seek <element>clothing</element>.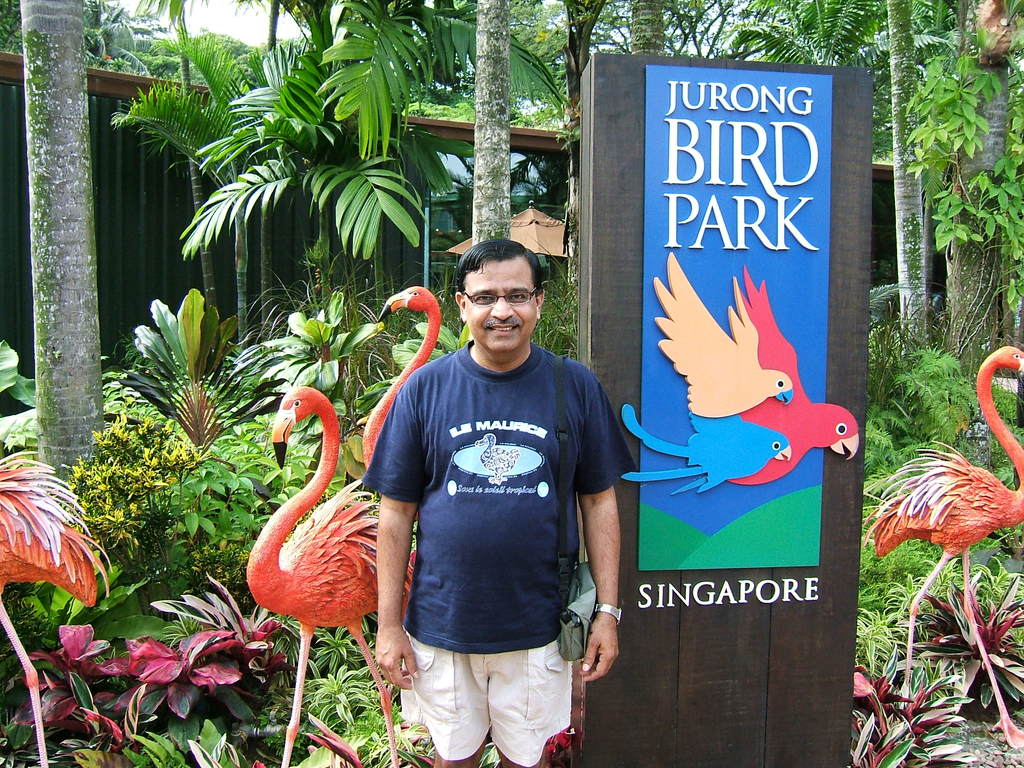
detection(358, 337, 635, 767).
